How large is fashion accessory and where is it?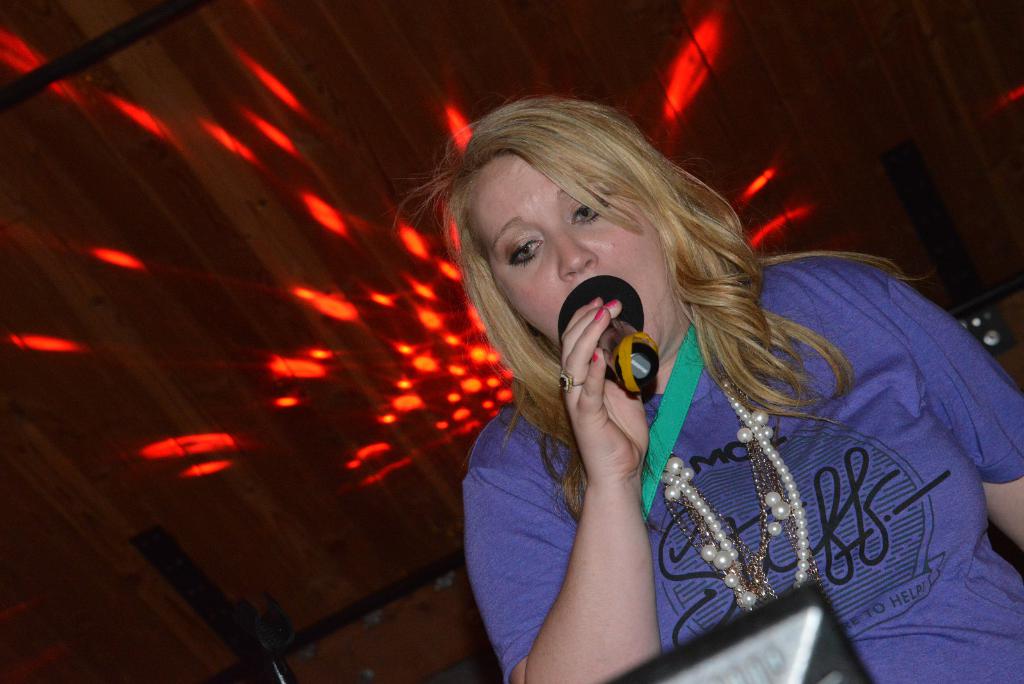
Bounding box: (x1=660, y1=337, x2=819, y2=617).
